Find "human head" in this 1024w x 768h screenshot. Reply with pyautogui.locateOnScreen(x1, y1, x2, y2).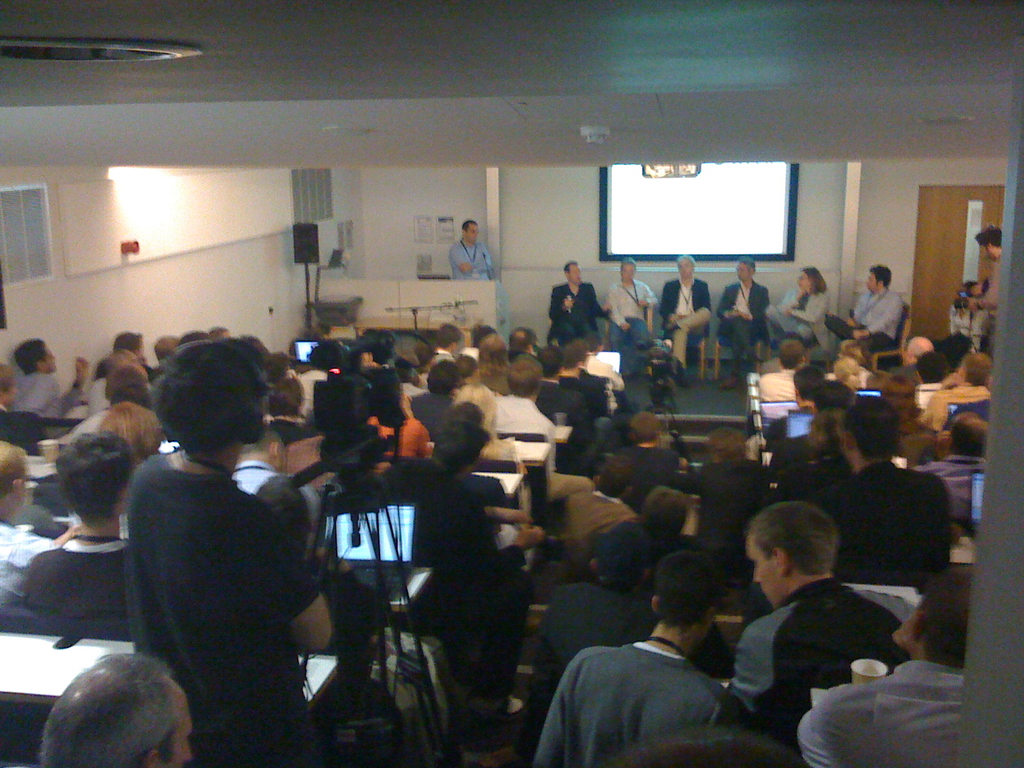
pyautogui.locateOnScreen(139, 333, 291, 483).
